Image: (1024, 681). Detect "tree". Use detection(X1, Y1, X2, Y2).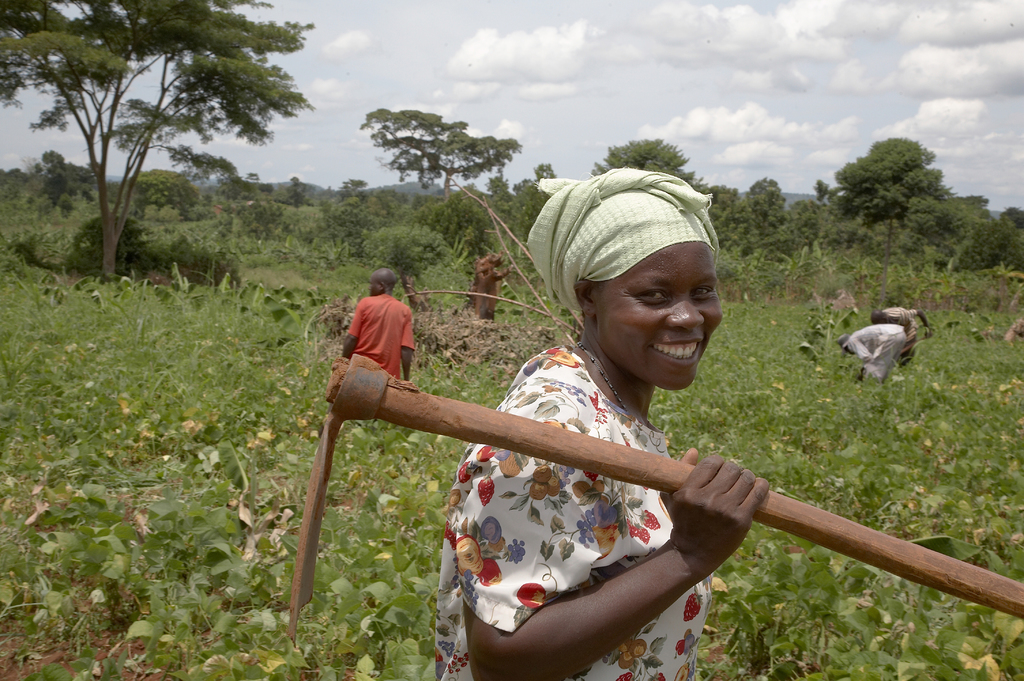
detection(367, 108, 525, 199).
